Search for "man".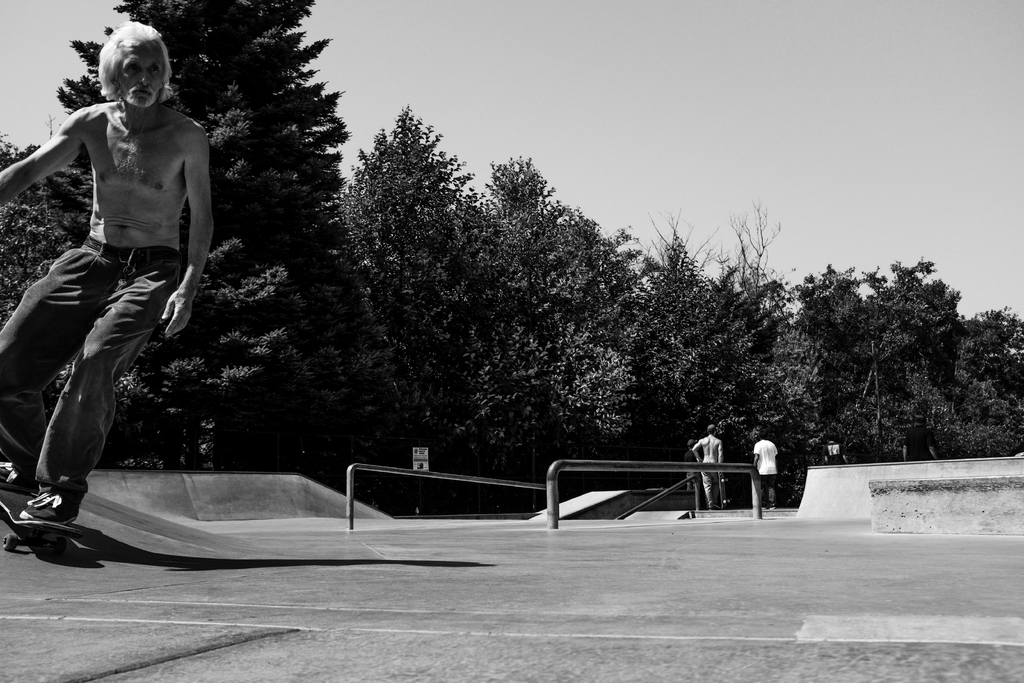
Found at detection(690, 423, 729, 508).
